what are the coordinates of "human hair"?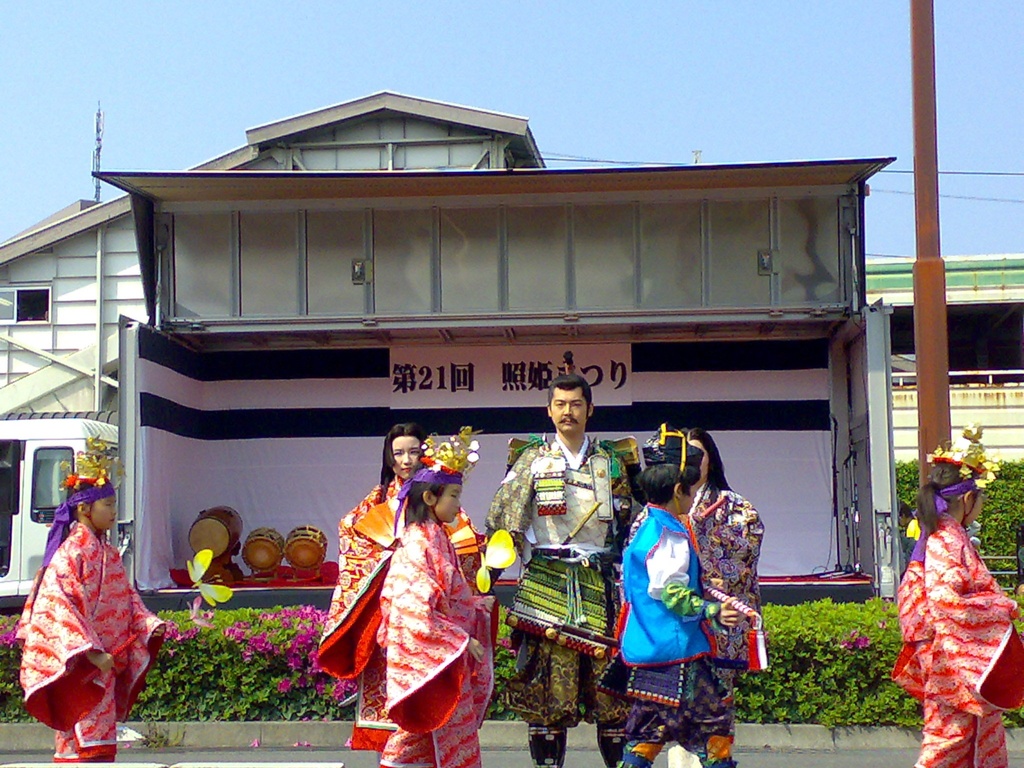
bbox=(547, 374, 592, 415).
